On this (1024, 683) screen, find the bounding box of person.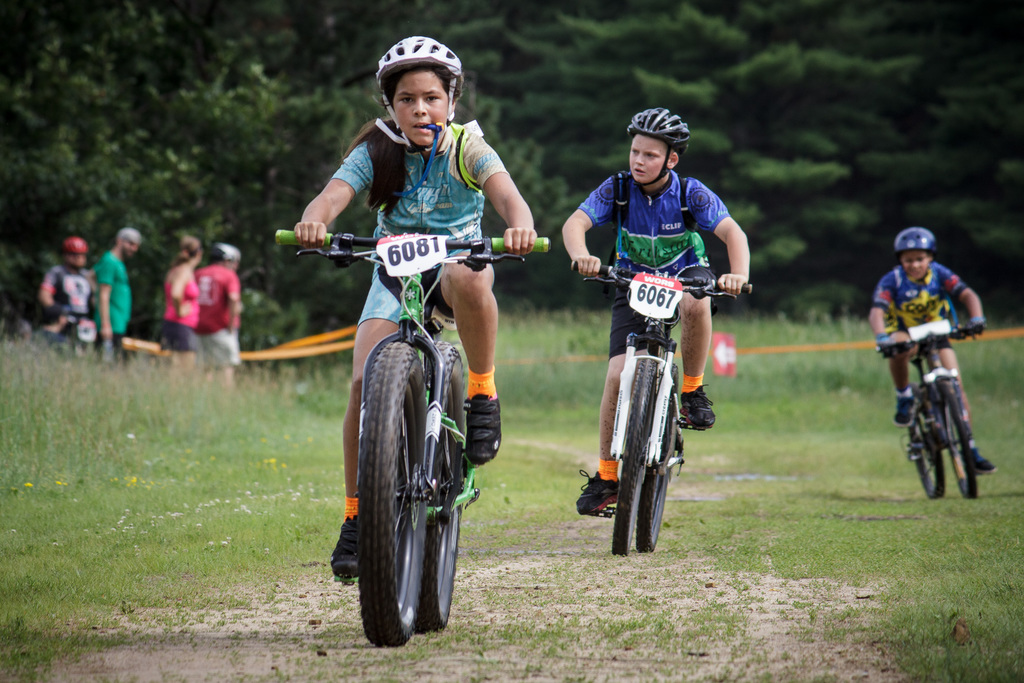
Bounding box: BBox(193, 240, 243, 391).
